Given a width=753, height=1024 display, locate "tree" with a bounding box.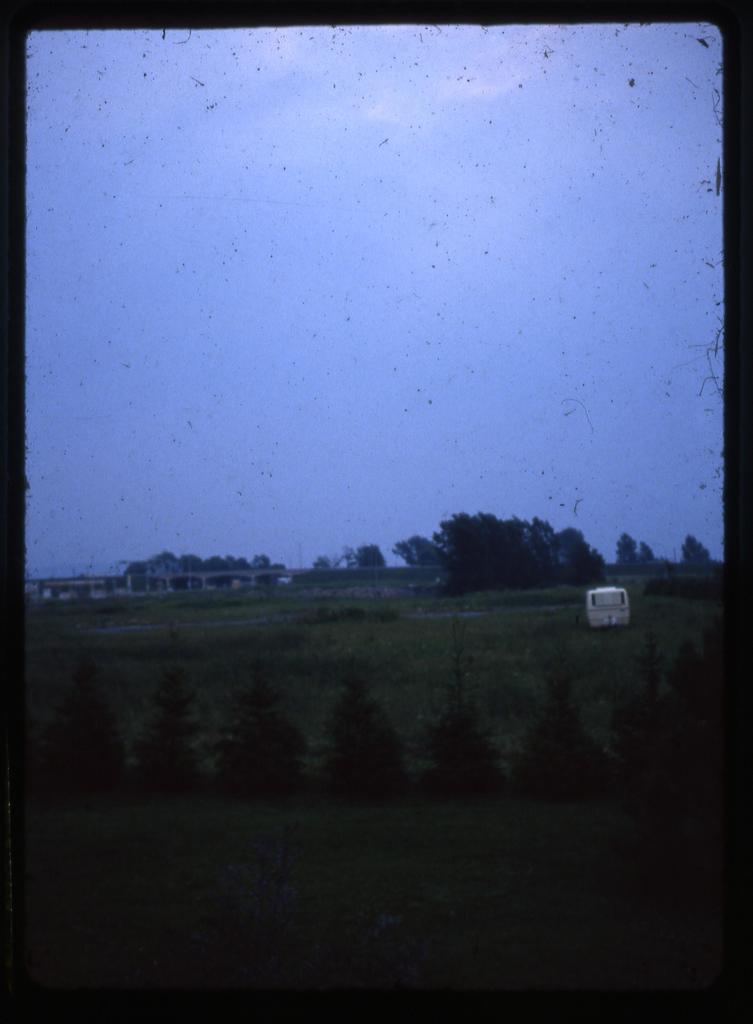
Located: locate(313, 556, 332, 570).
